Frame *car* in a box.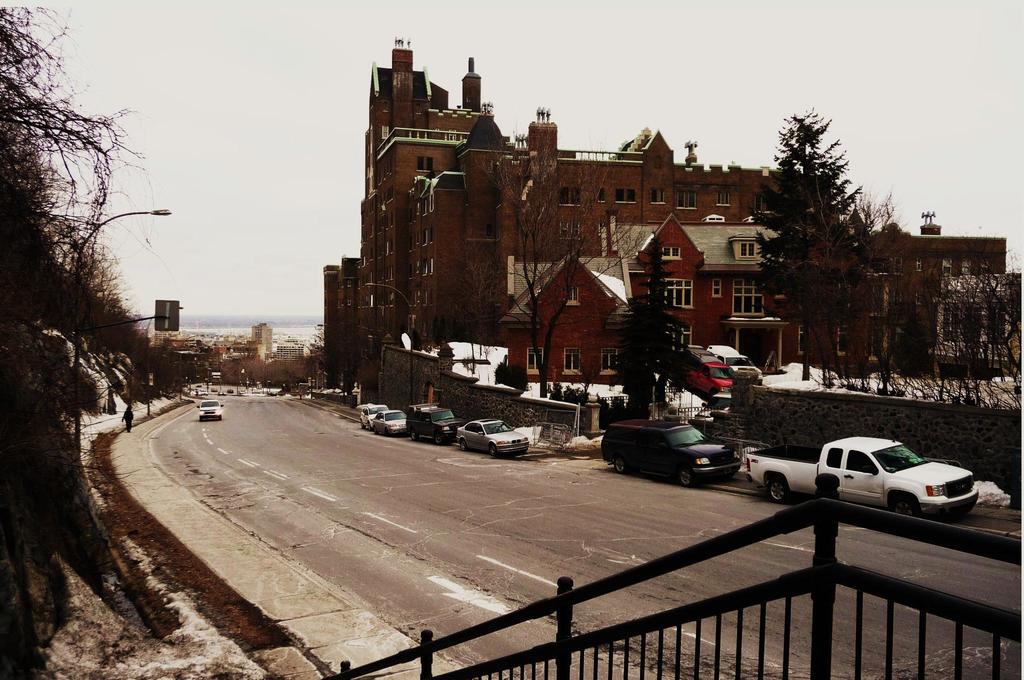
BBox(706, 344, 764, 383).
